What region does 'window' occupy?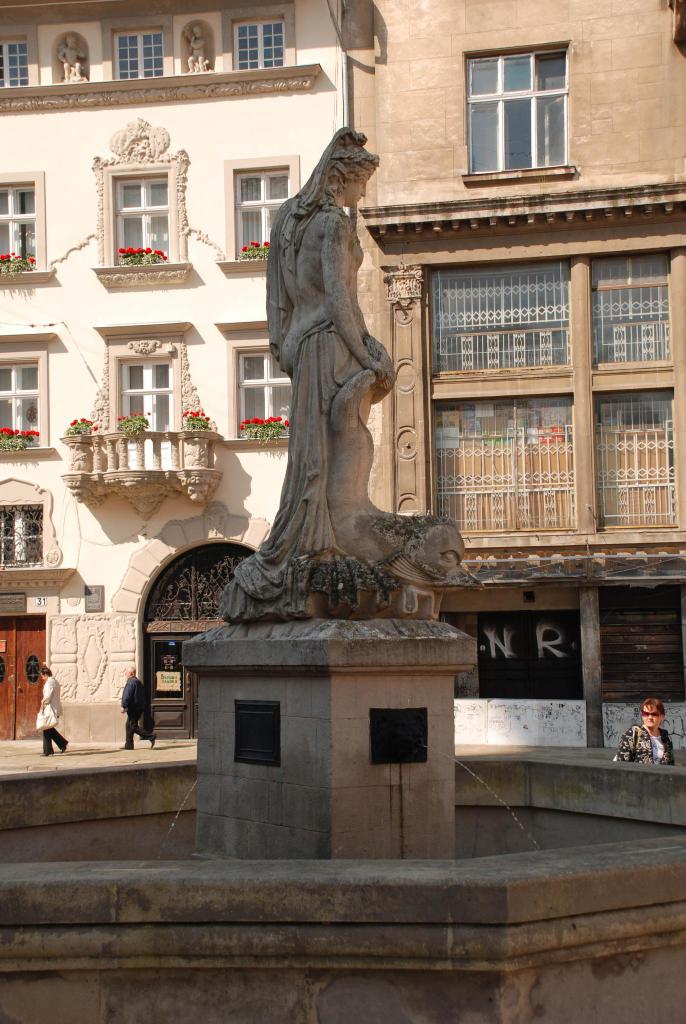
107/25/163/81.
